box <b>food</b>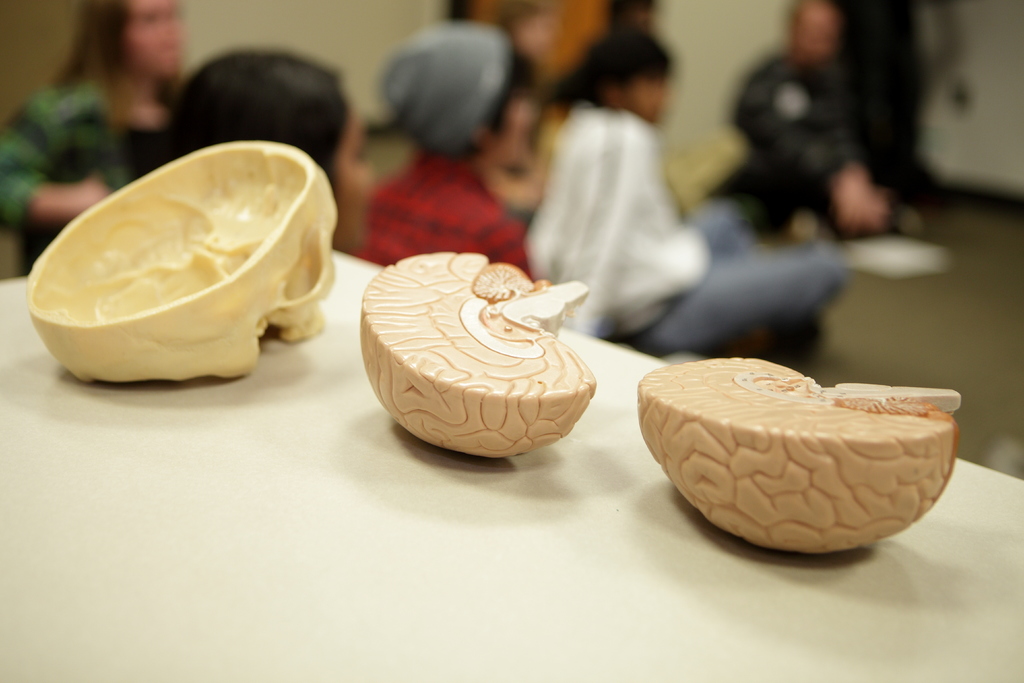
x1=33, y1=141, x2=342, y2=349
